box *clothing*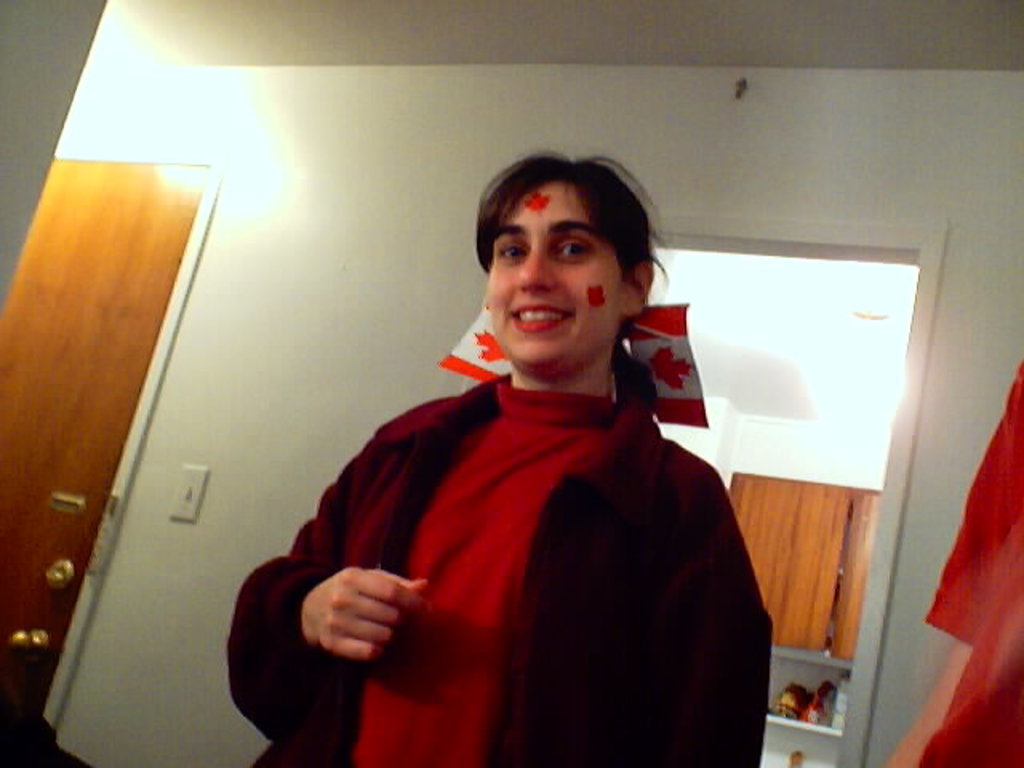
<region>890, 373, 1022, 766</region>
